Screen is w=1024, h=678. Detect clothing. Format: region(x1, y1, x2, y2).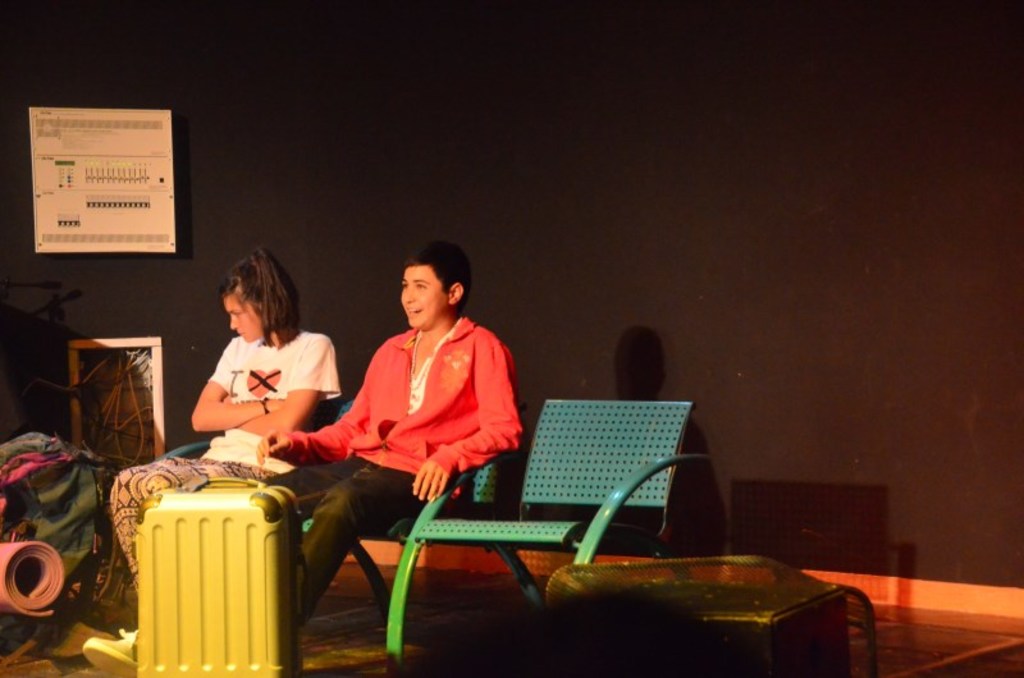
region(329, 302, 512, 533).
